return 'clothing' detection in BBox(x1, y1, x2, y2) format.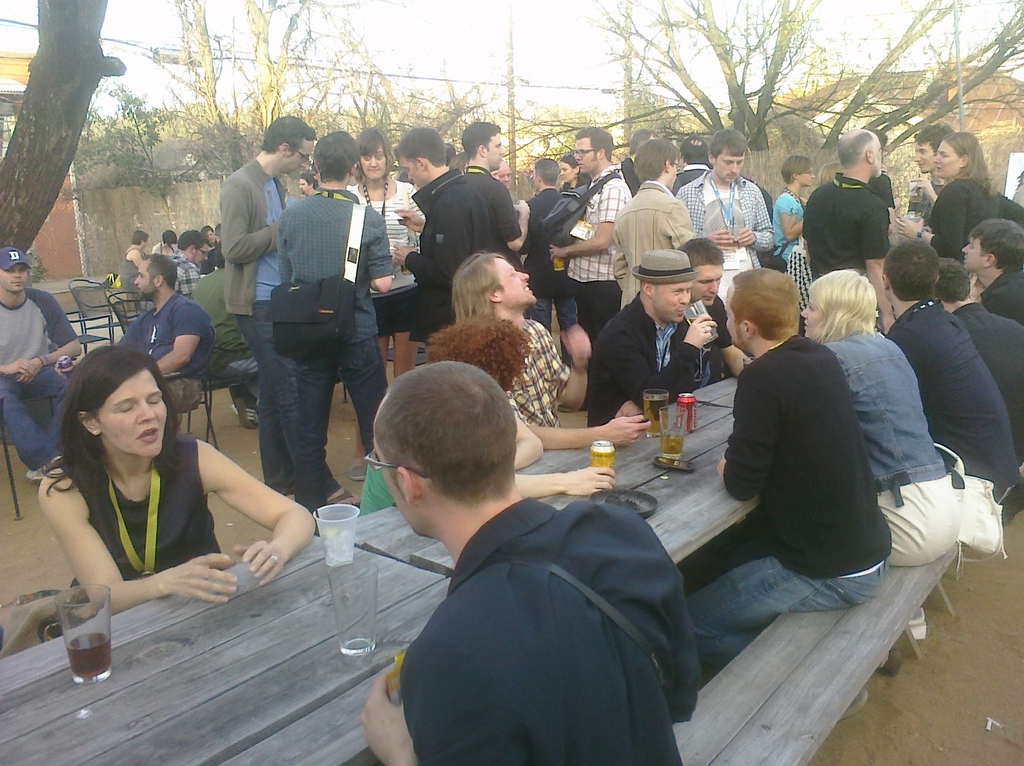
BBox(412, 166, 488, 360).
